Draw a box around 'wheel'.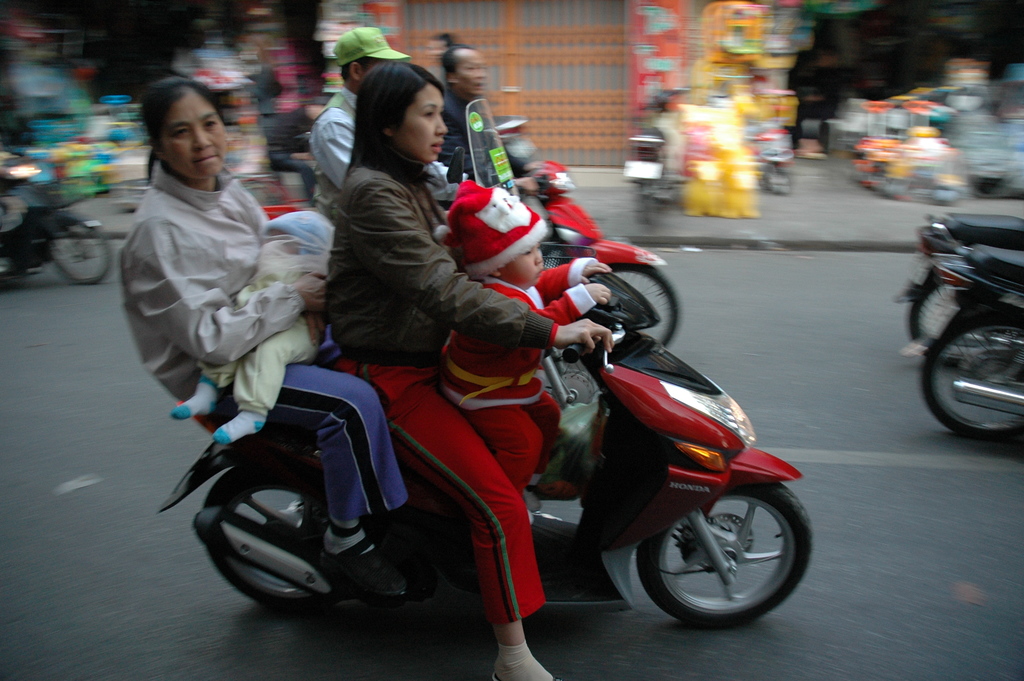
locate(906, 277, 1009, 364).
